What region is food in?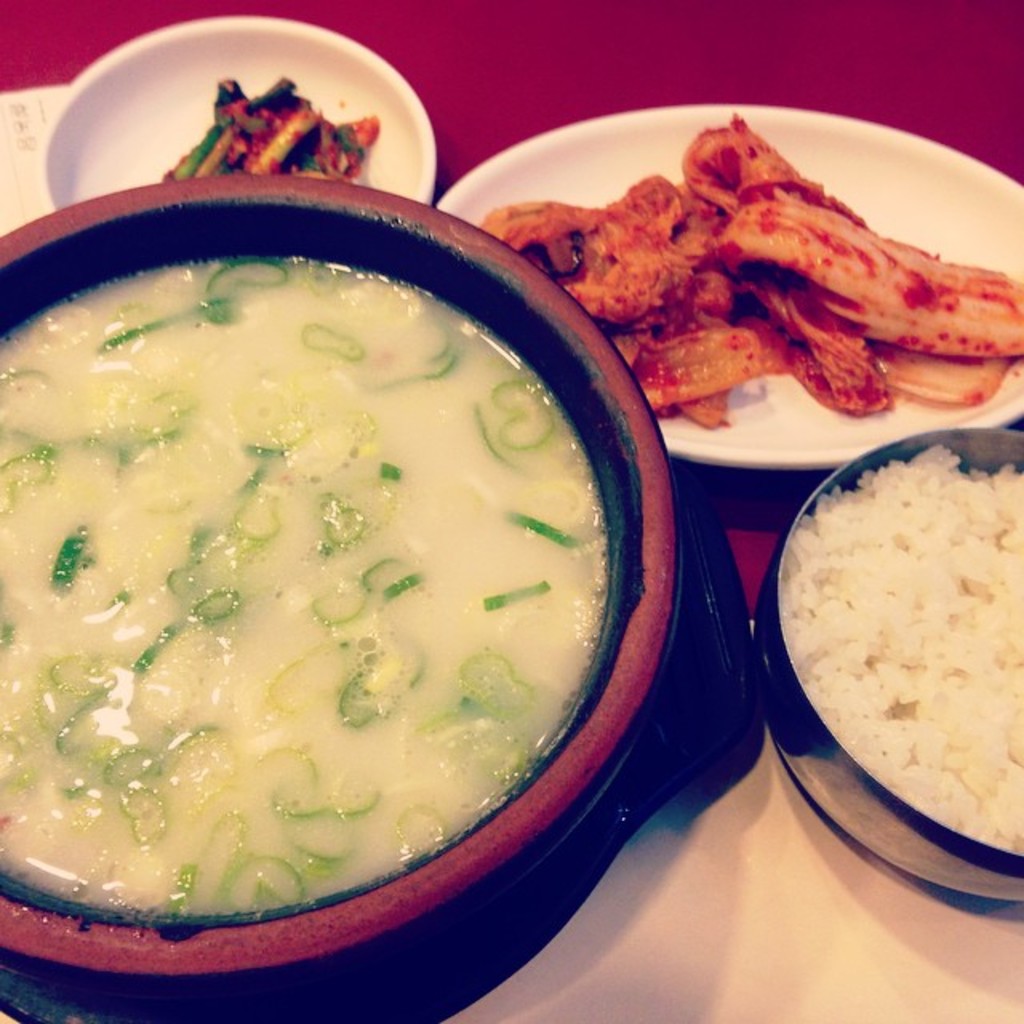
select_region(781, 440, 1022, 854).
